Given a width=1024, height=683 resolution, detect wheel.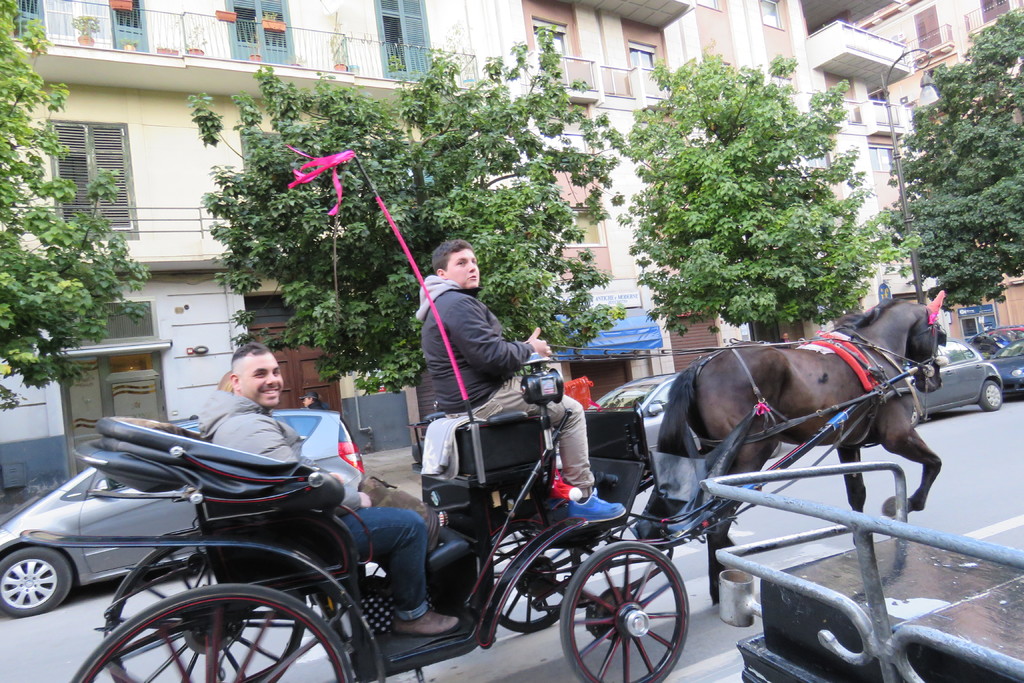
x1=103 y1=547 x2=304 y2=682.
